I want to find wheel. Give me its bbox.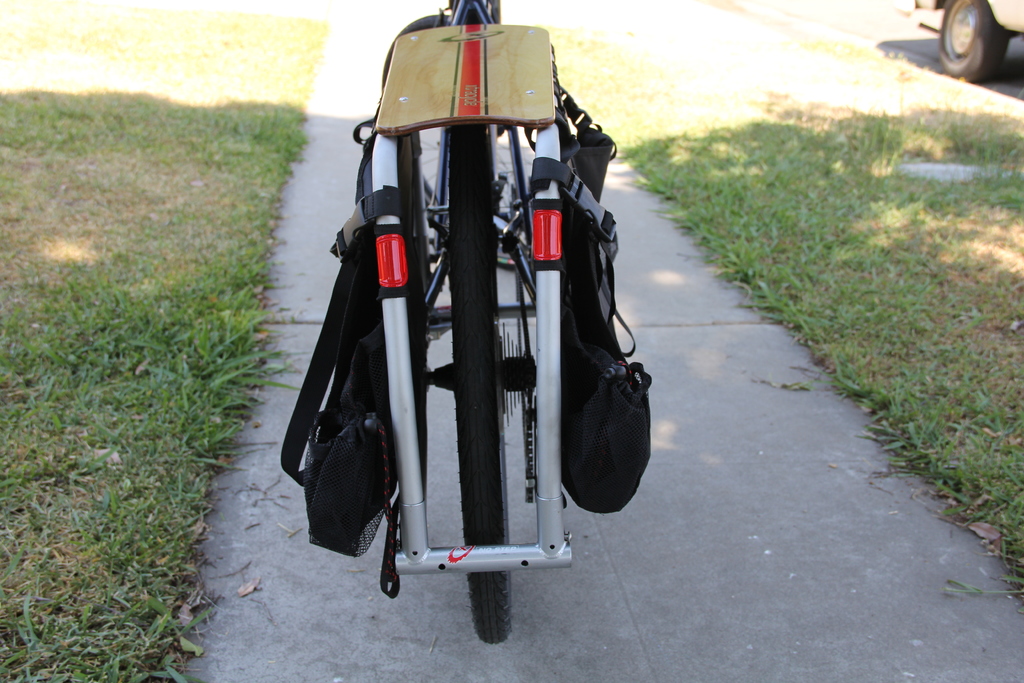
(left=938, top=0, right=1006, bottom=66).
